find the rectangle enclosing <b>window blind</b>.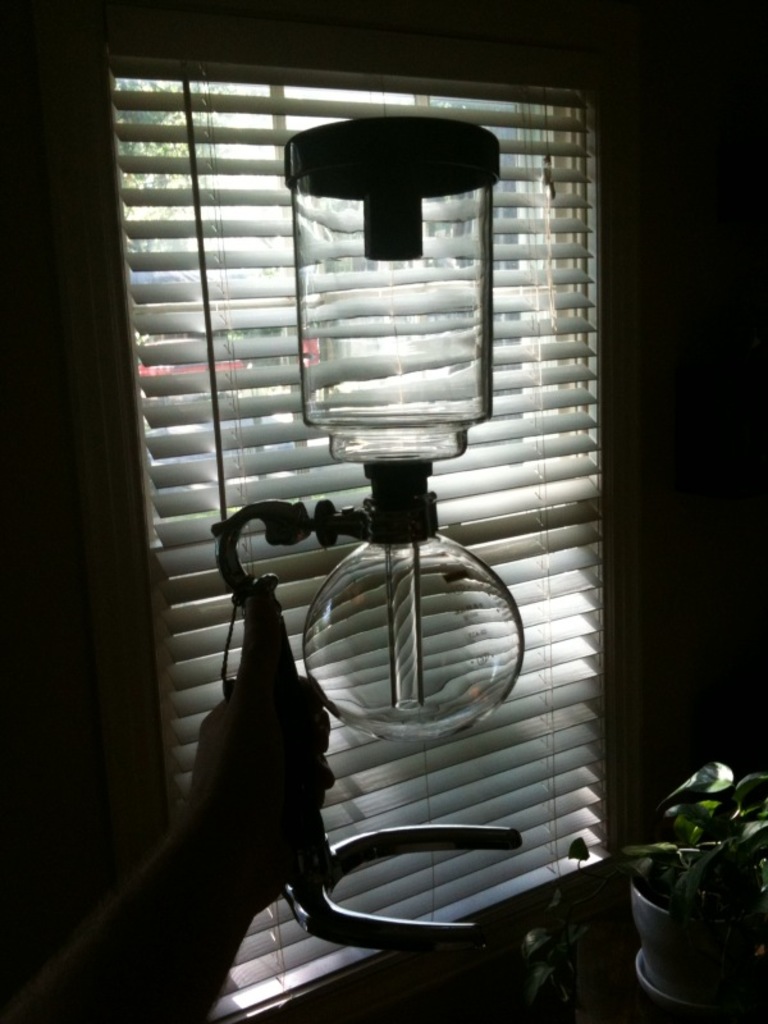
<bbox>100, 9, 636, 1023</bbox>.
